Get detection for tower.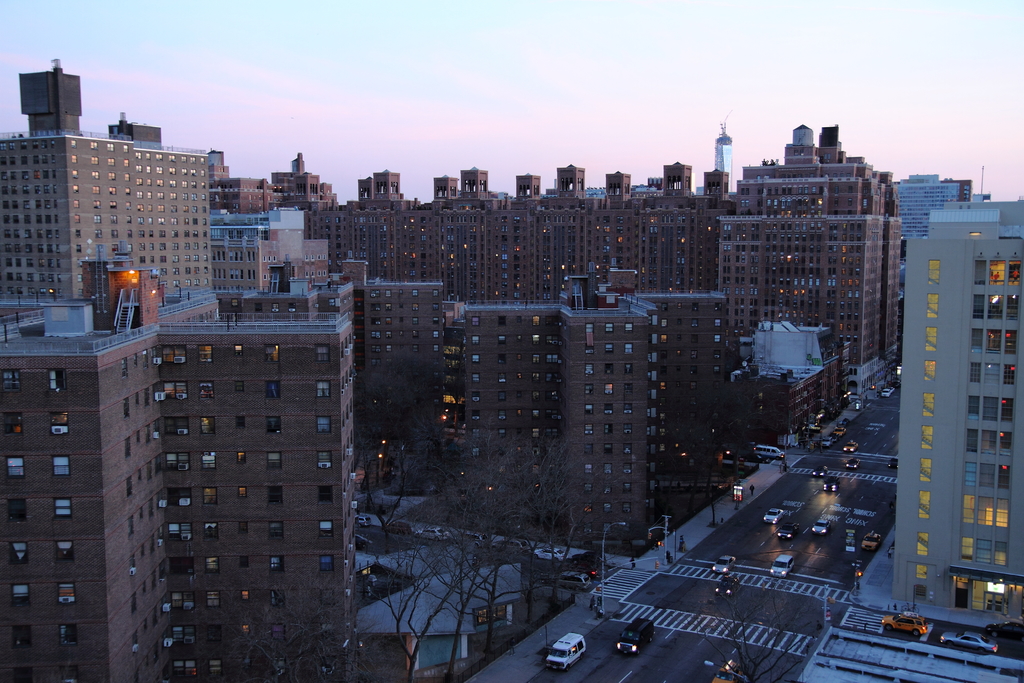
Detection: bbox=[350, 172, 376, 204].
